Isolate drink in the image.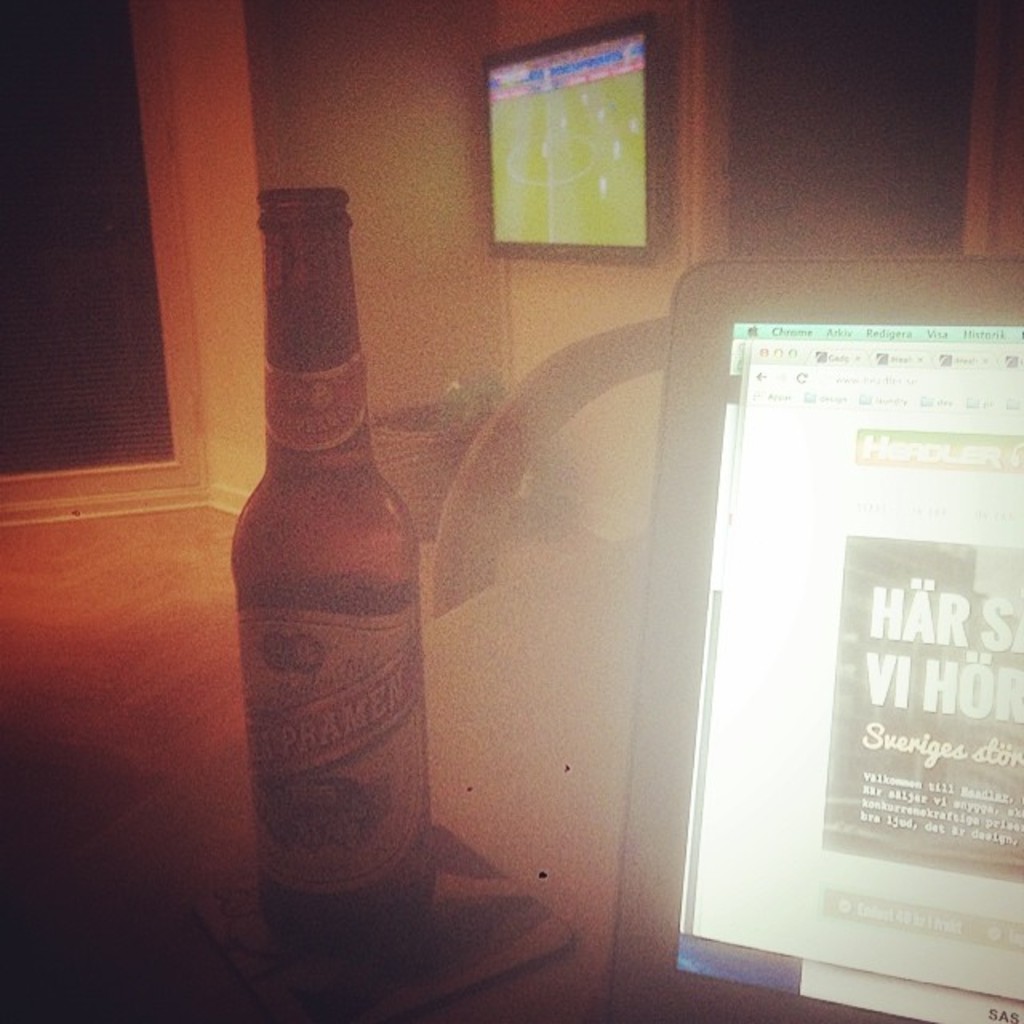
Isolated region: bbox=(232, 269, 434, 939).
